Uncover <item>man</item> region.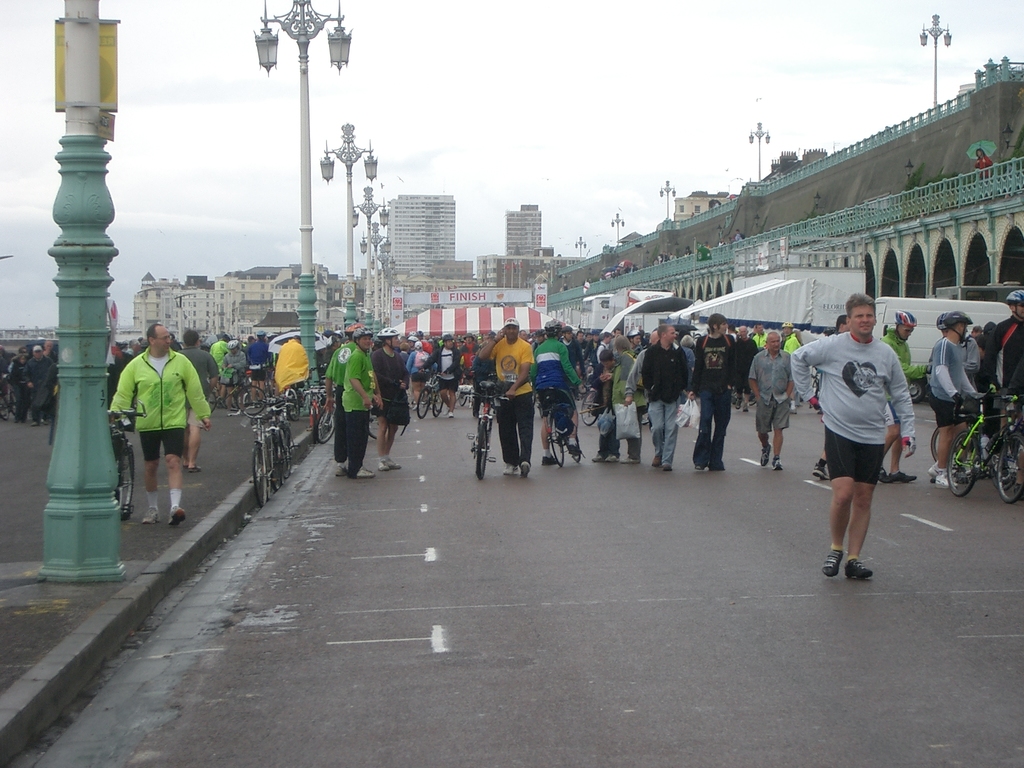
Uncovered: Rect(111, 324, 212, 526).
